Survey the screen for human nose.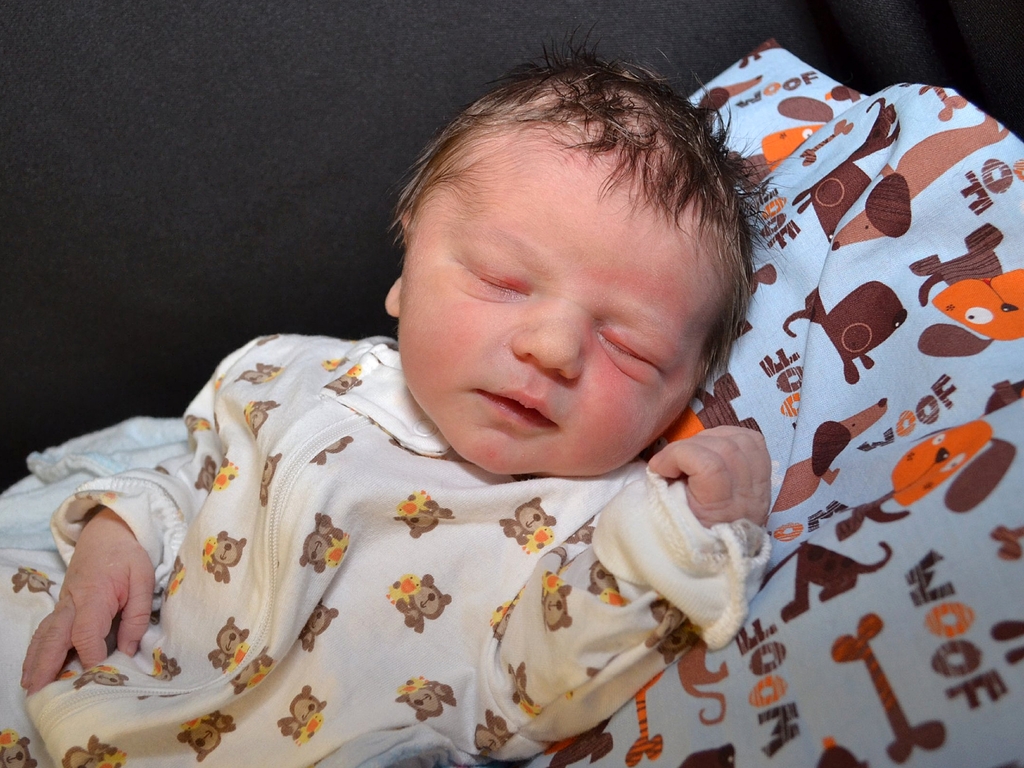
Survey found: region(511, 295, 600, 379).
